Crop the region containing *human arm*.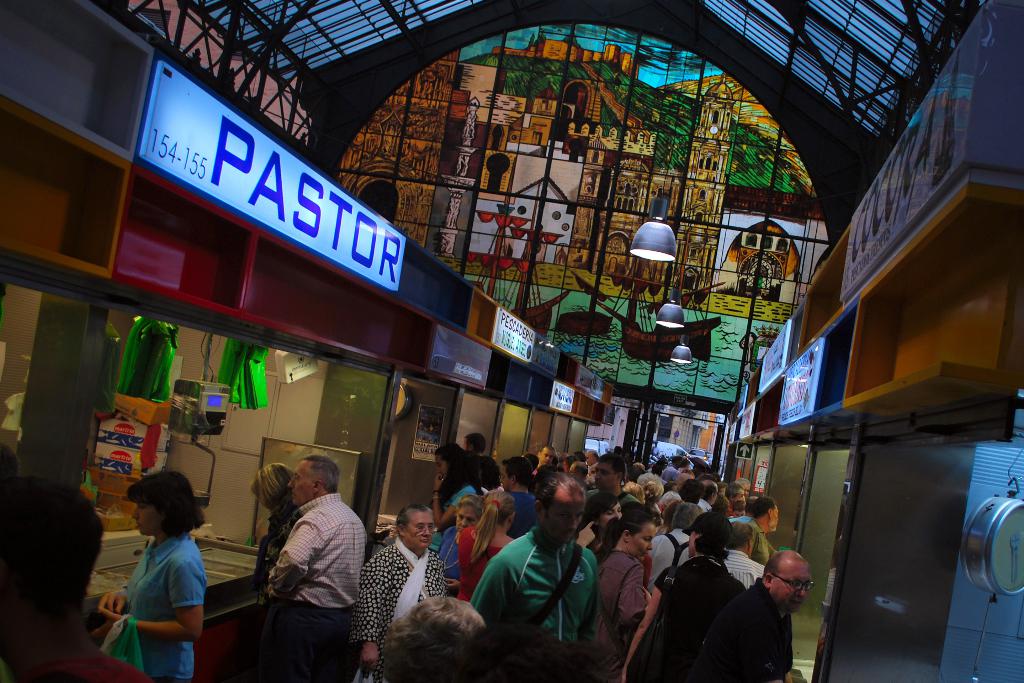
Crop region: (left=433, top=472, right=478, bottom=537).
